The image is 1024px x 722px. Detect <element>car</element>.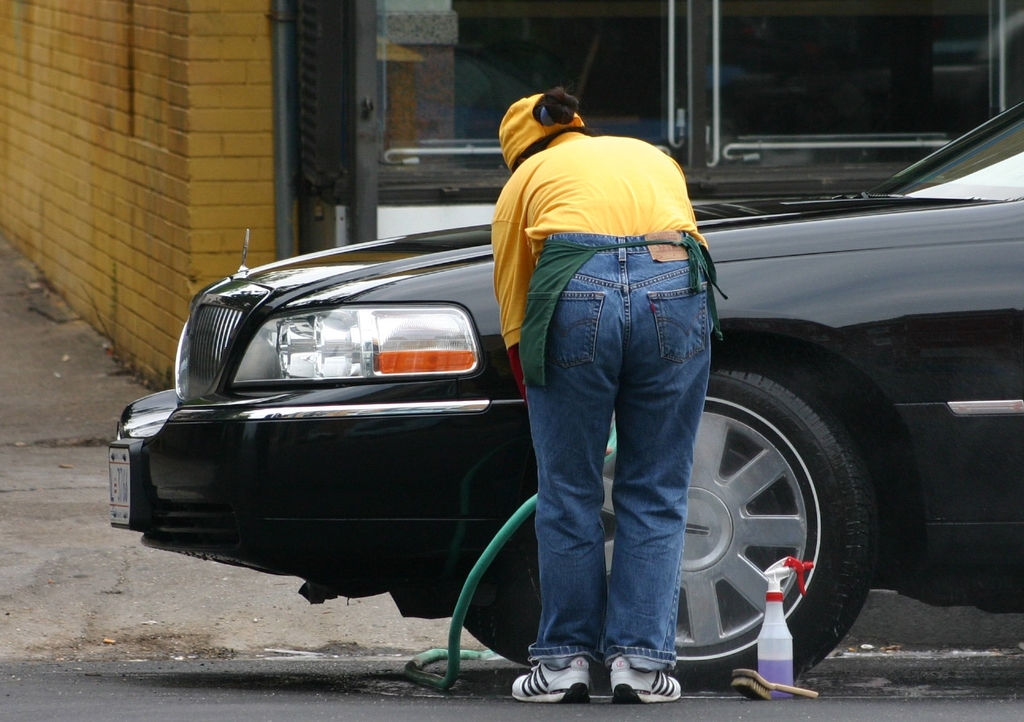
Detection: <box>107,103,1023,683</box>.
